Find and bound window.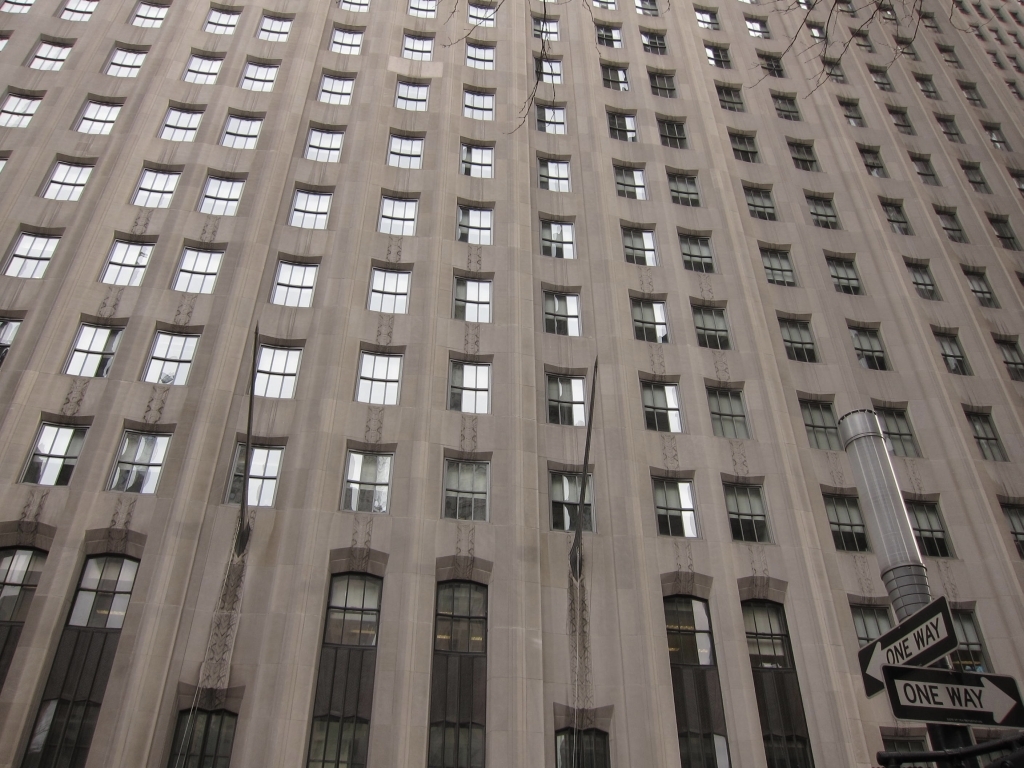
Bound: BBox(220, 116, 264, 147).
